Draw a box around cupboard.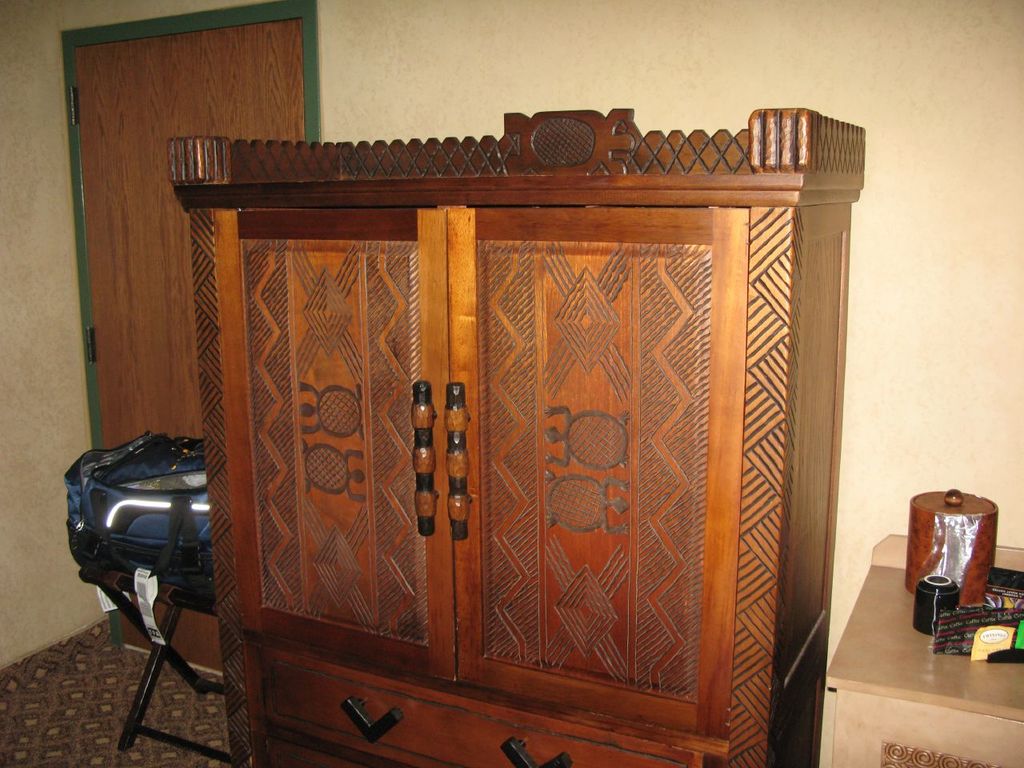
<box>163,120,866,766</box>.
